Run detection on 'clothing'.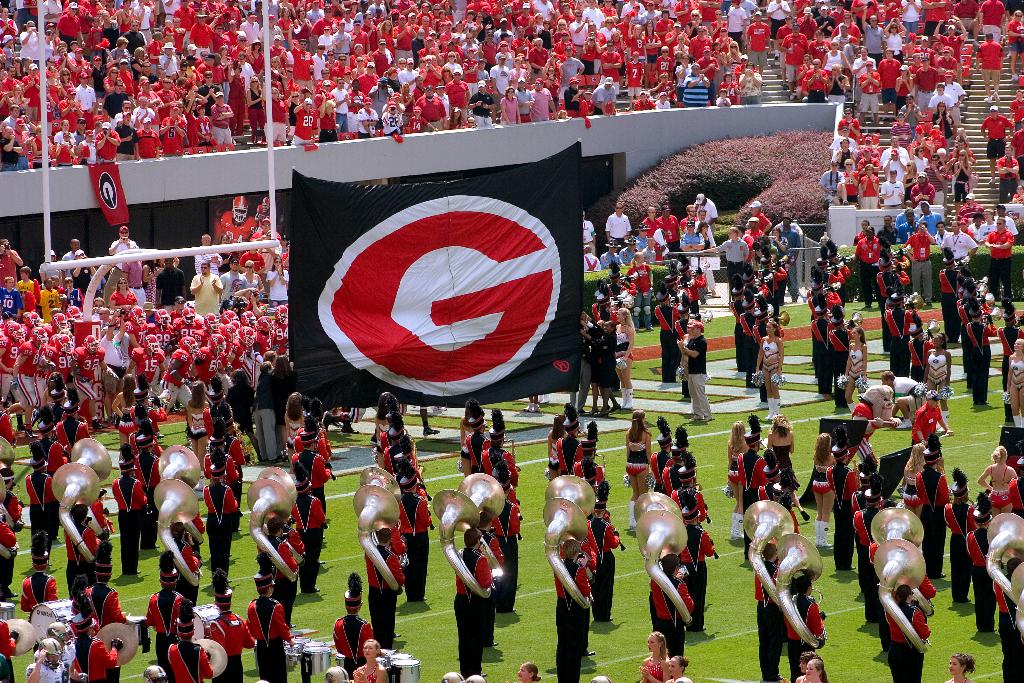
Result: [88, 582, 125, 629].
